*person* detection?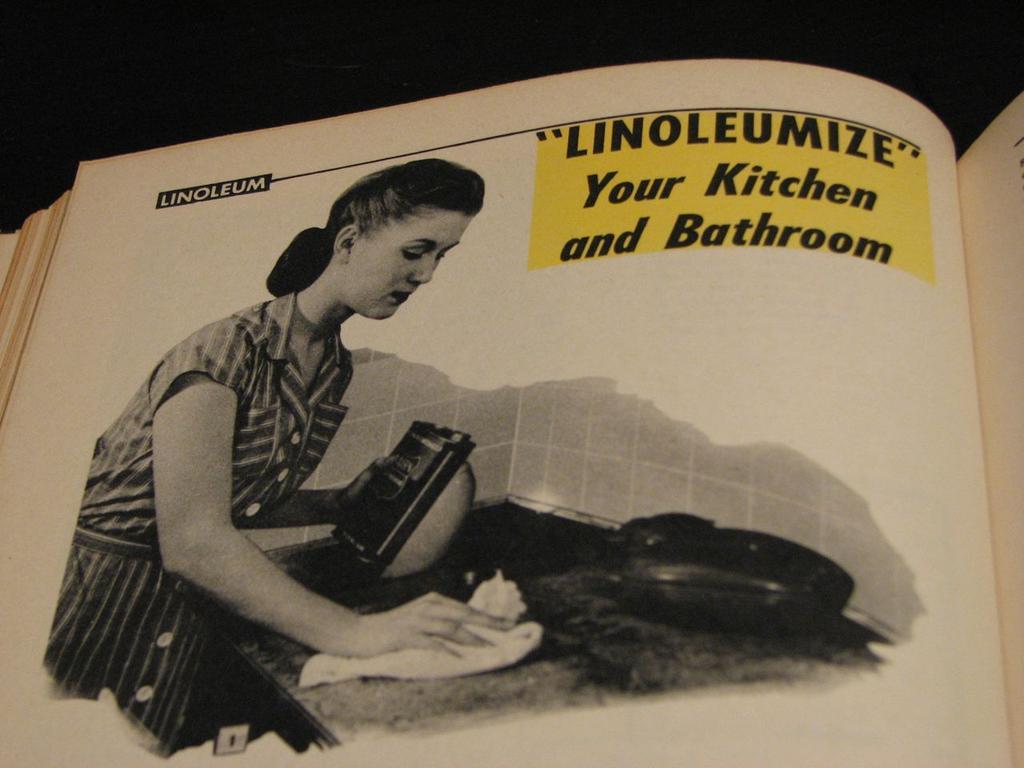
<region>120, 178, 498, 753</region>
